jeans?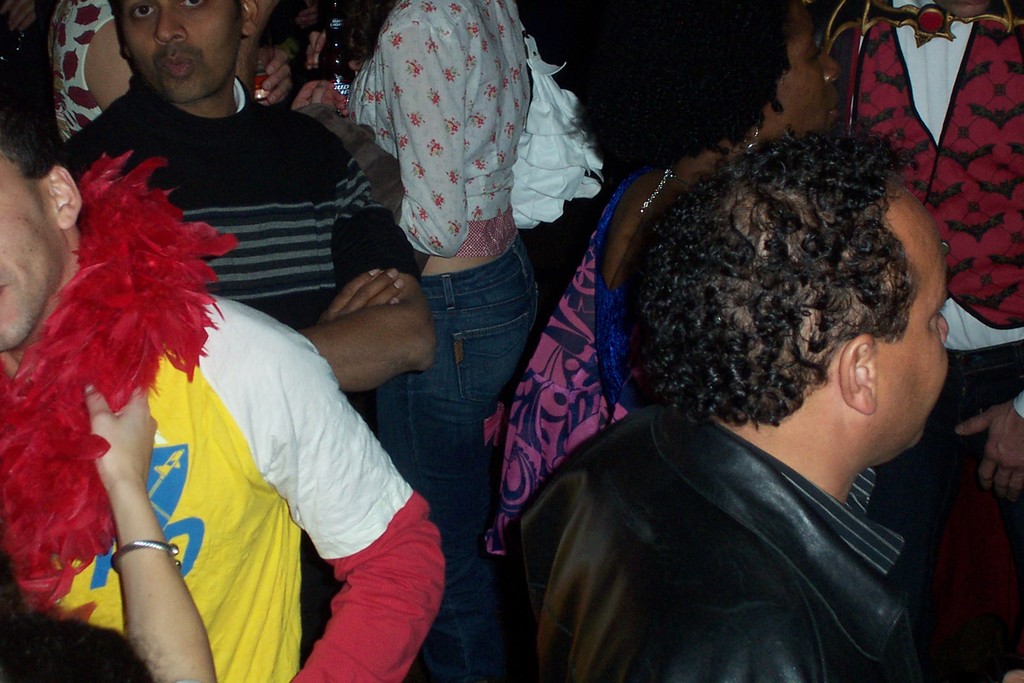
rect(397, 233, 580, 638)
